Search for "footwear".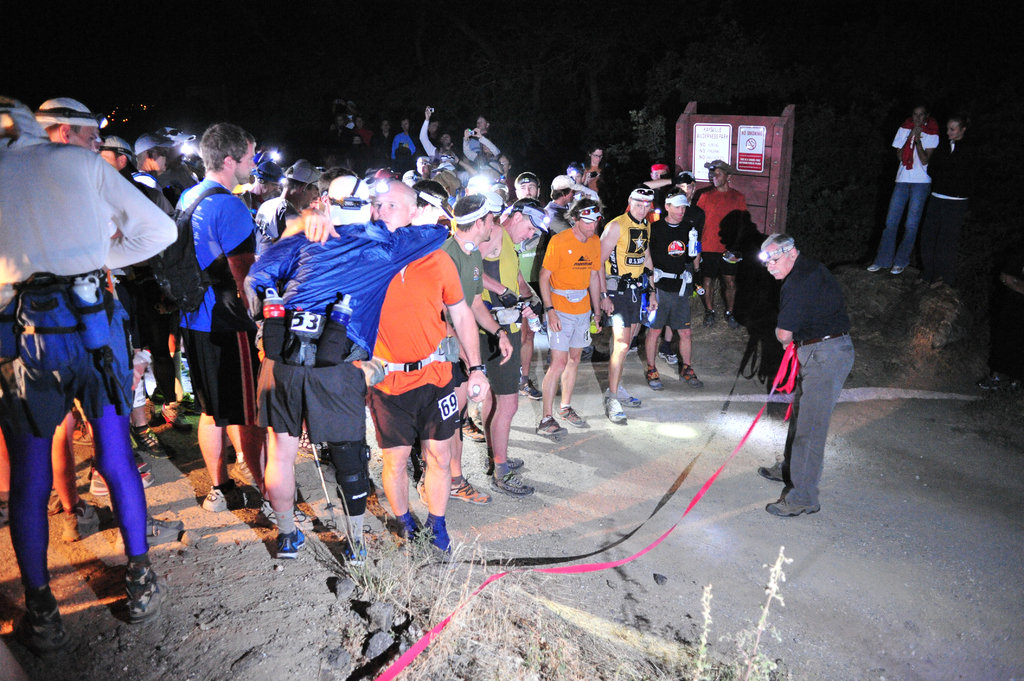
Found at Rect(559, 397, 592, 433).
